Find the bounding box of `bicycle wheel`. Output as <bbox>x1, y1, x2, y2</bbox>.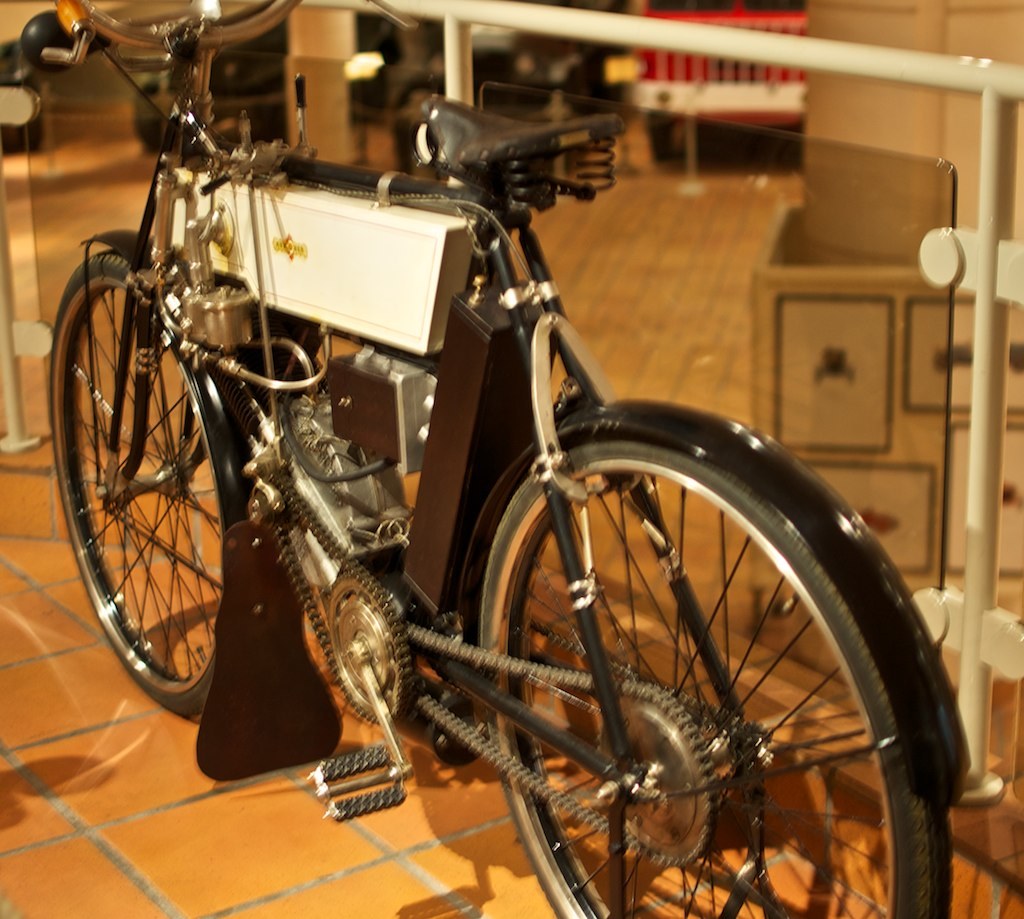
<bbox>457, 422, 924, 918</bbox>.
